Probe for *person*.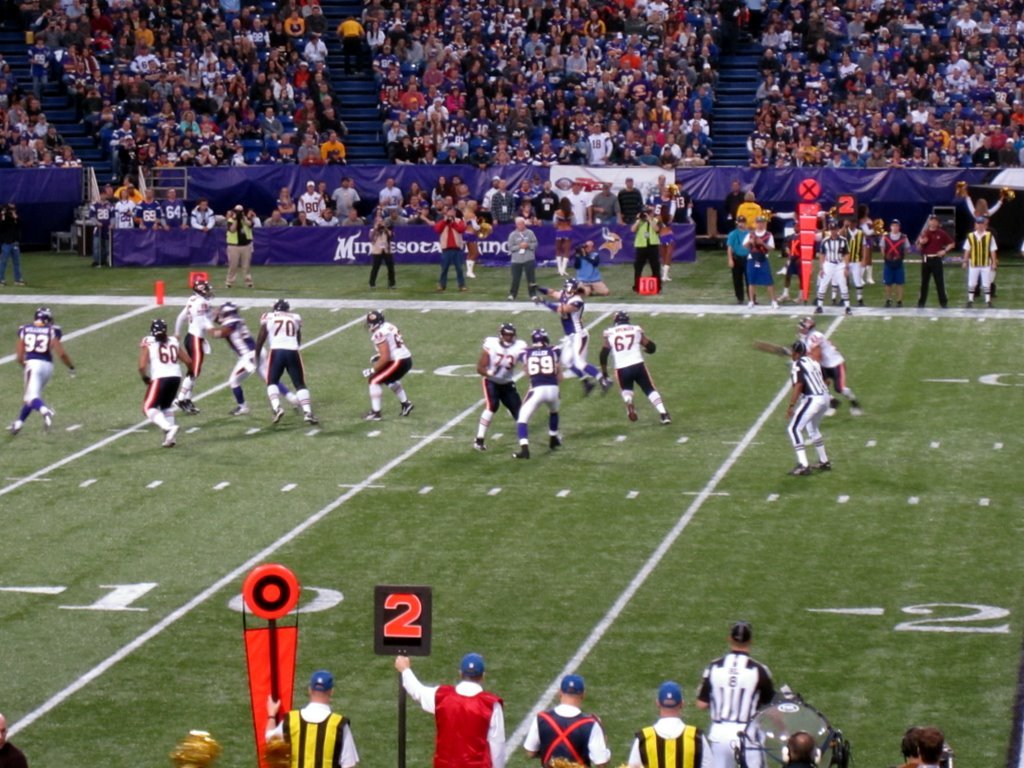
Probe result: region(0, 717, 33, 767).
